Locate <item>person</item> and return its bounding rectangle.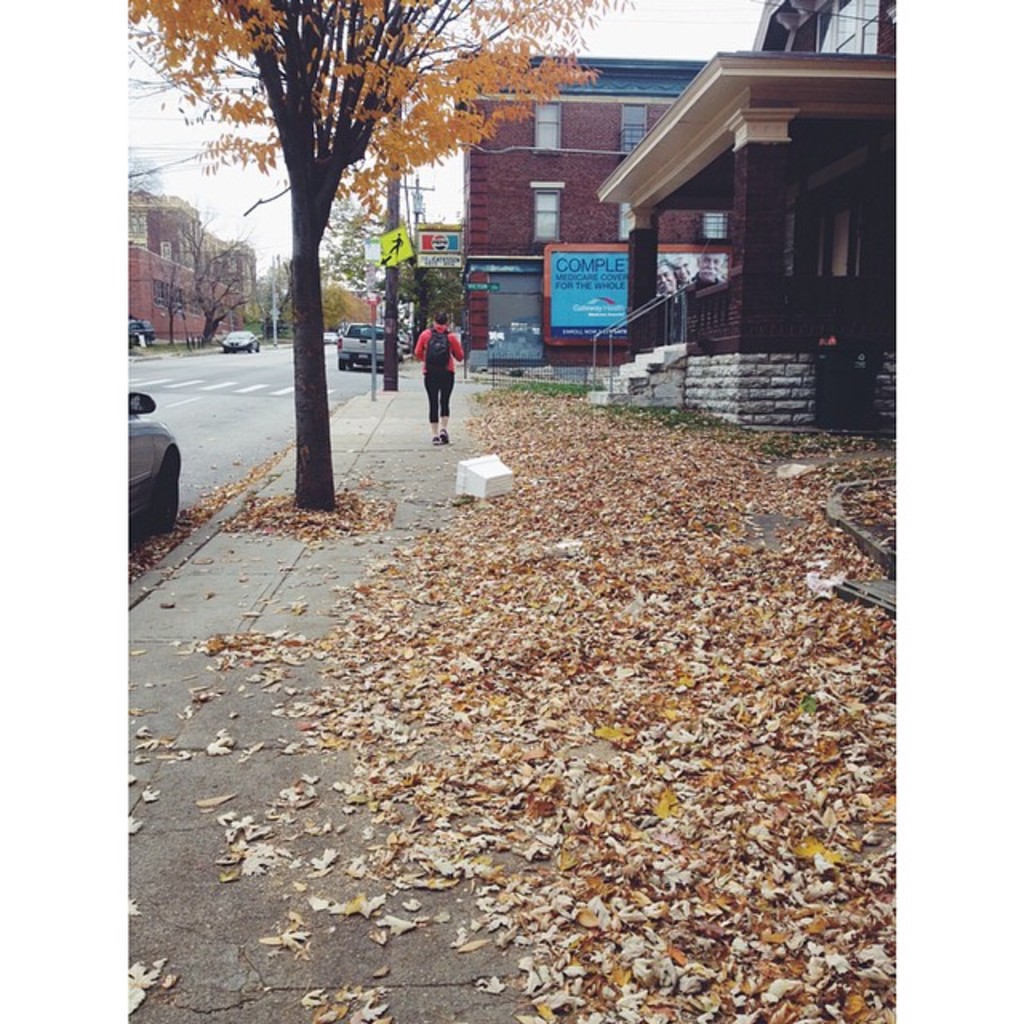
{"x1": 408, "y1": 310, "x2": 466, "y2": 443}.
